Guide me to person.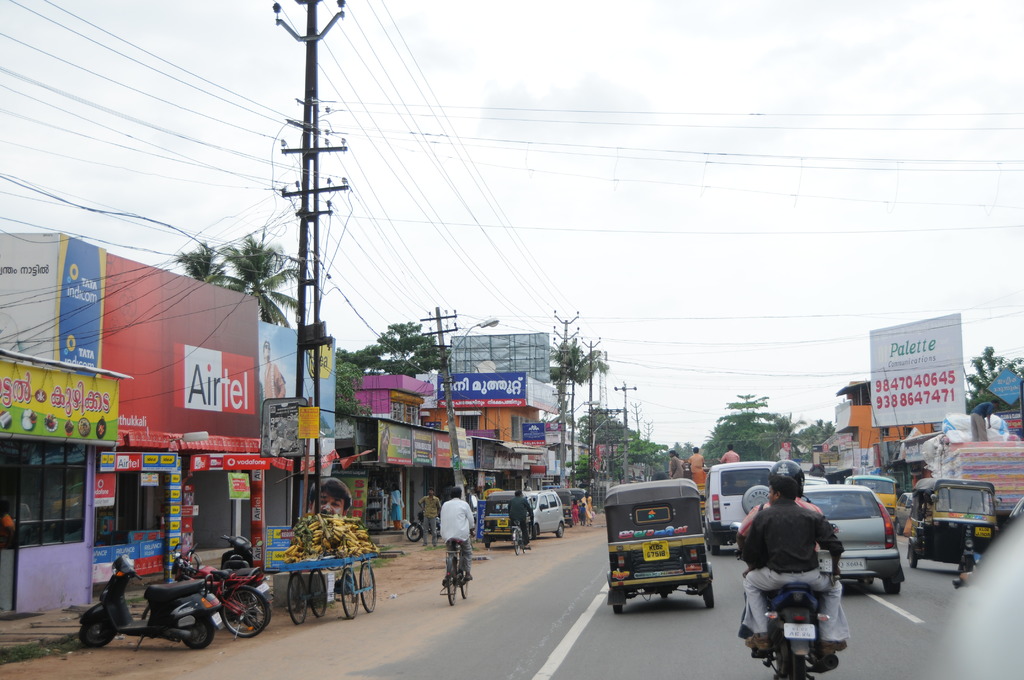
Guidance: crop(420, 489, 442, 544).
